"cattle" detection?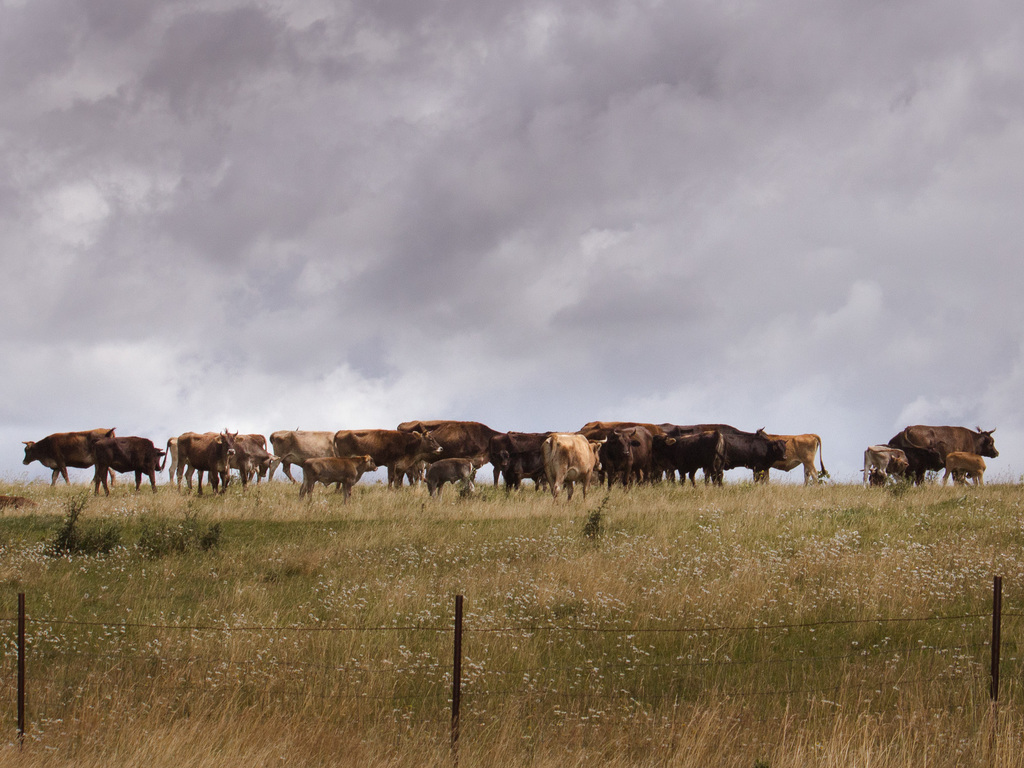
(x1=541, y1=436, x2=609, y2=494)
